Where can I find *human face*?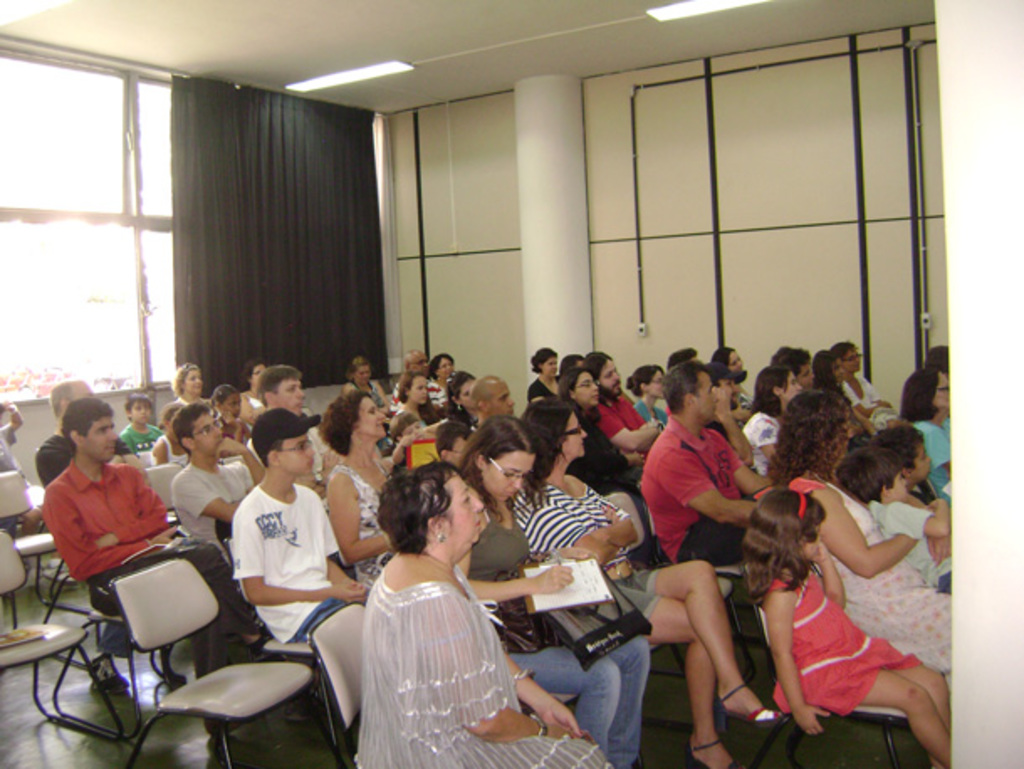
You can find it at [left=781, top=368, right=797, bottom=403].
